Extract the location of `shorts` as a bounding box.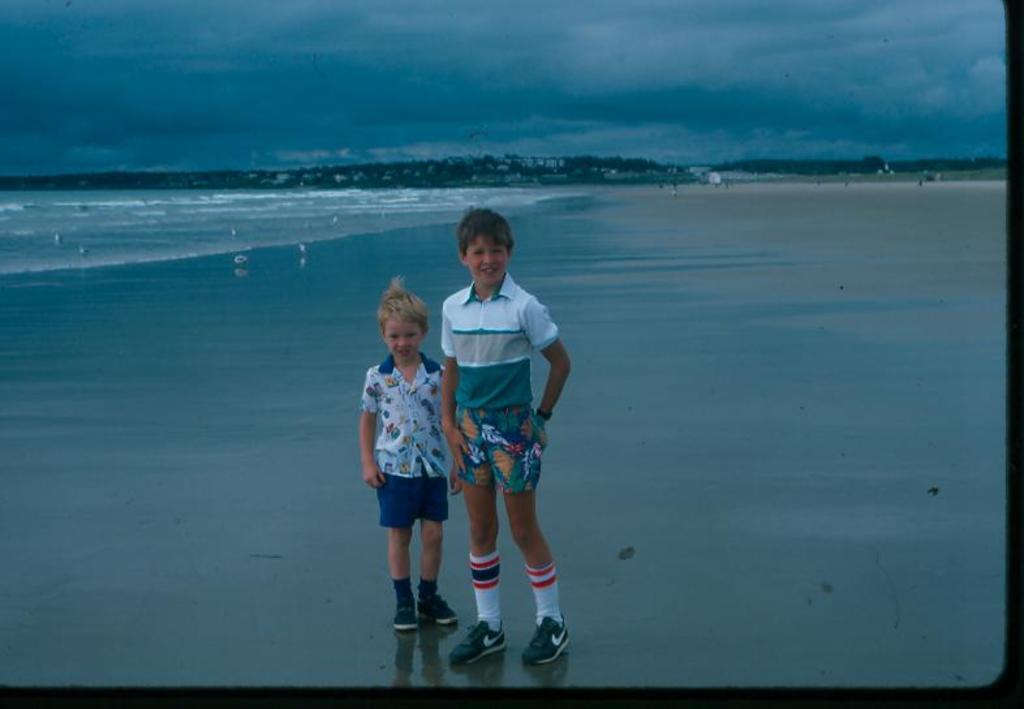
bbox(379, 469, 449, 532).
